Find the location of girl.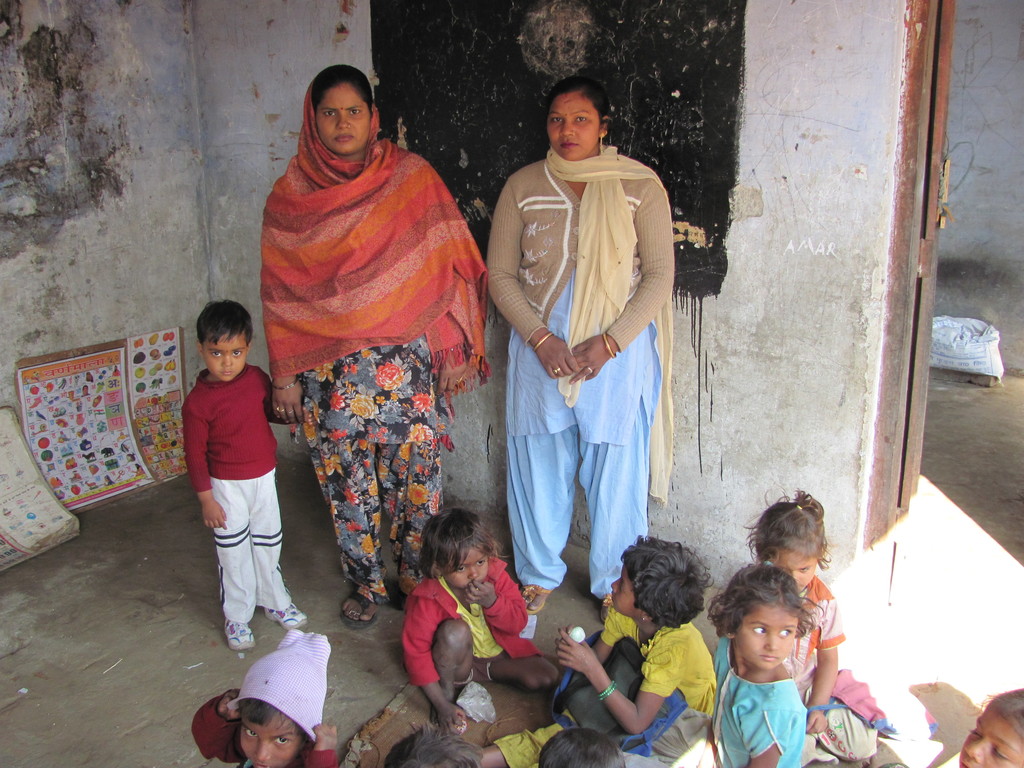
Location: box=[549, 535, 716, 735].
